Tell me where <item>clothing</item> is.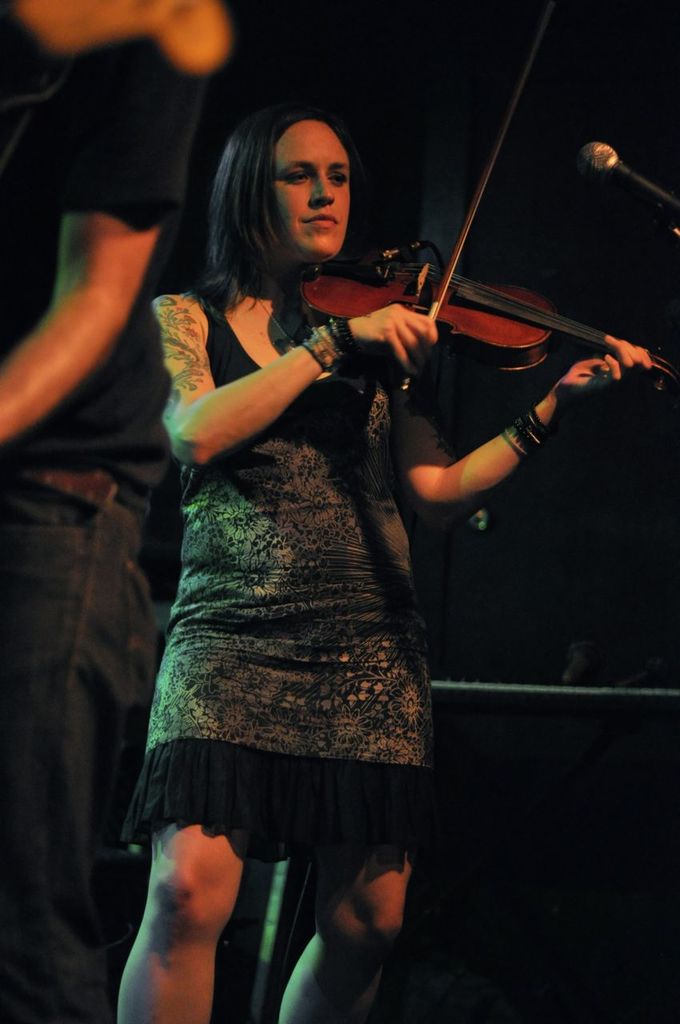
<item>clothing</item> is at x1=0 y1=0 x2=136 y2=1023.
